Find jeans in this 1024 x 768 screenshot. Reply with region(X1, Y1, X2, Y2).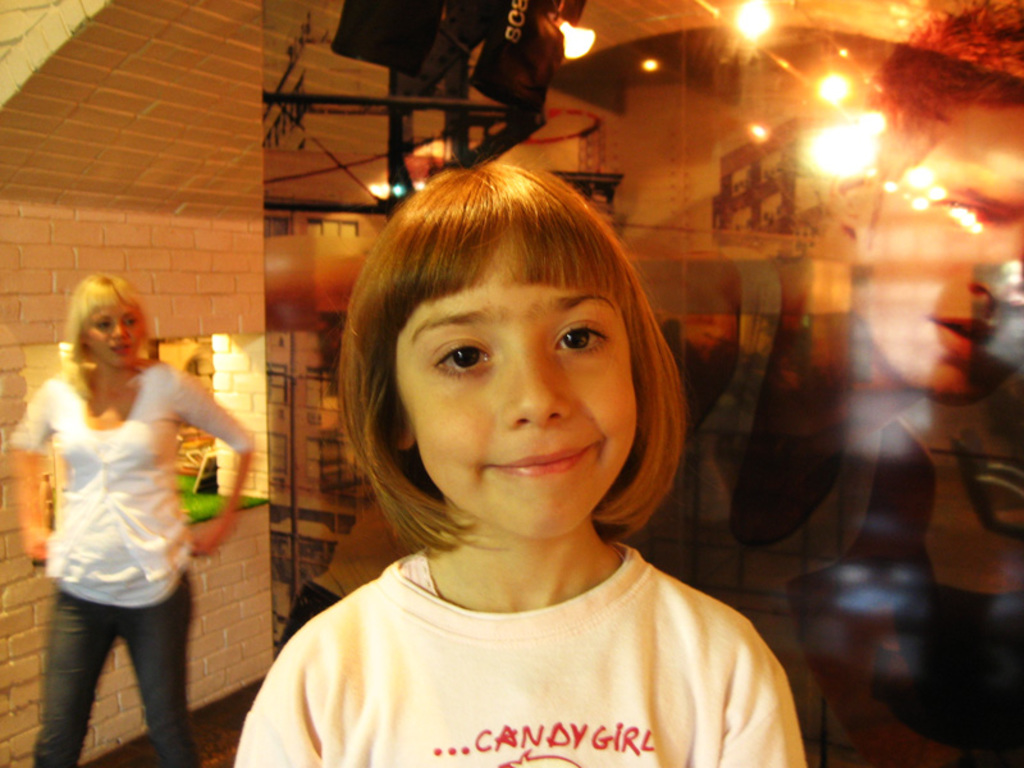
region(38, 584, 202, 767).
